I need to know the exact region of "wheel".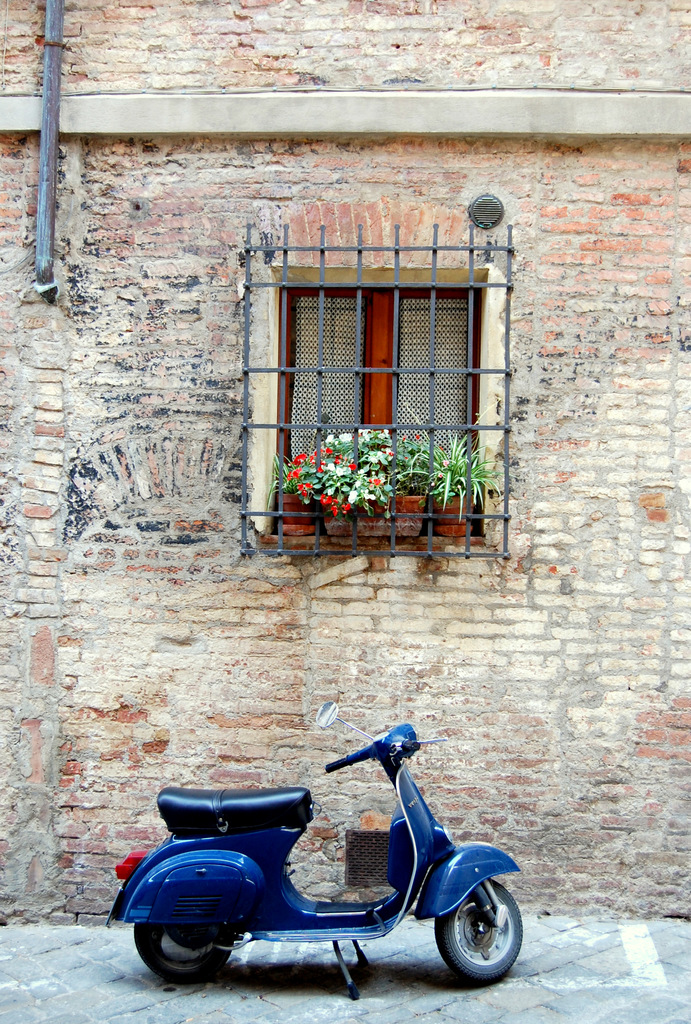
Region: [left=134, top=925, right=234, bottom=981].
